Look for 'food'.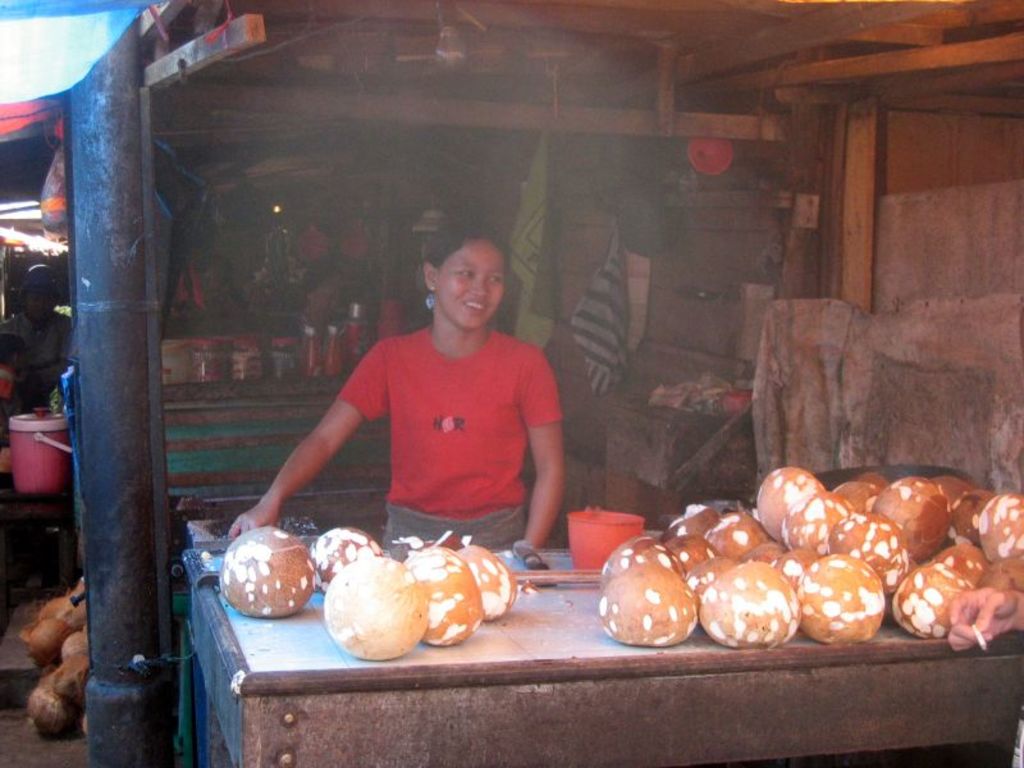
Found: rect(218, 524, 317, 617).
